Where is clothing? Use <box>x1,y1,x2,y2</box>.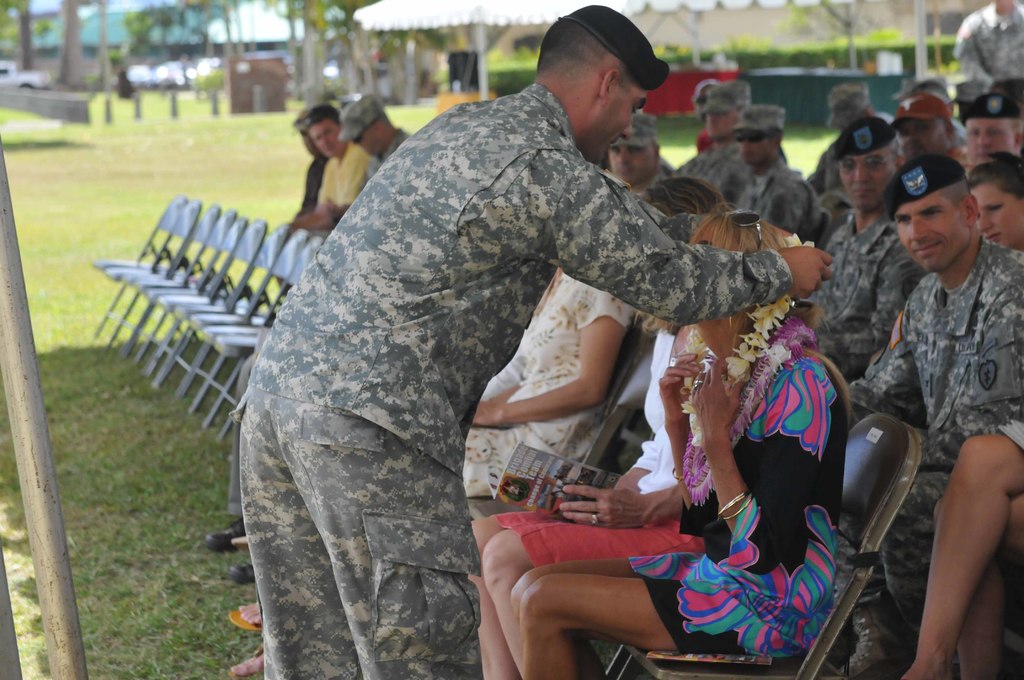
<box>794,140,844,200</box>.
